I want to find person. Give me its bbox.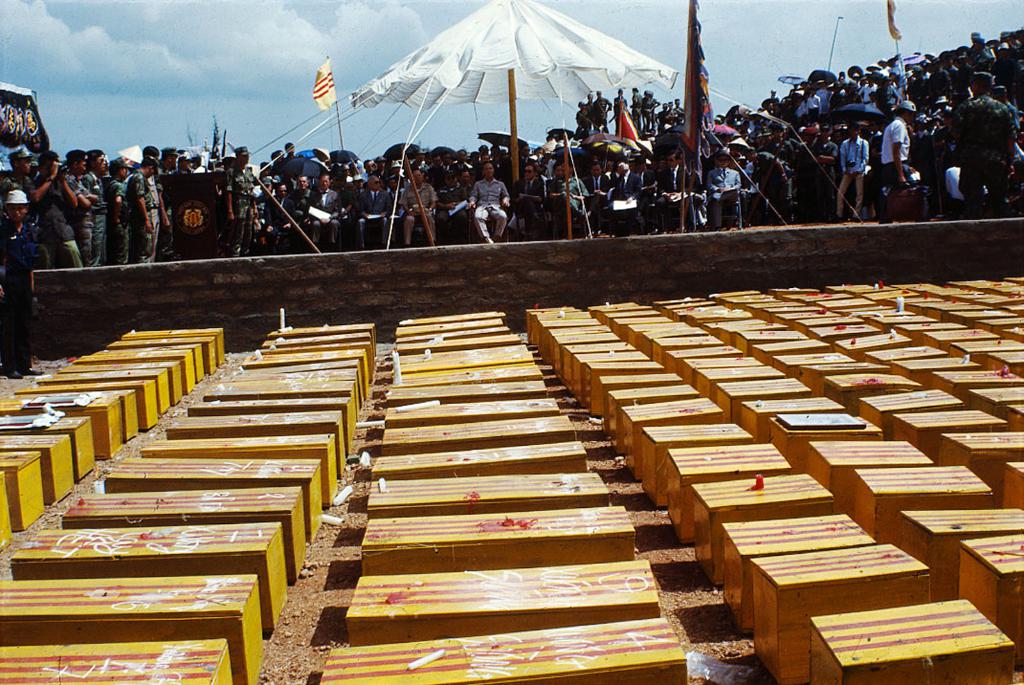
(left=84, top=148, right=111, bottom=266).
